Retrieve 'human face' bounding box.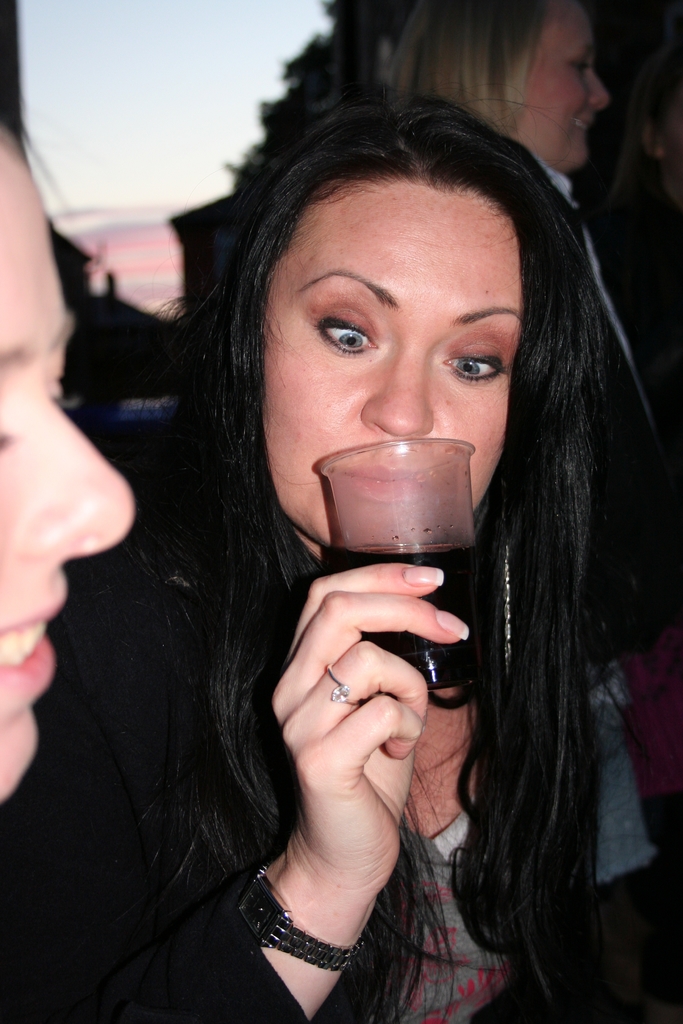
Bounding box: BBox(267, 180, 525, 545).
